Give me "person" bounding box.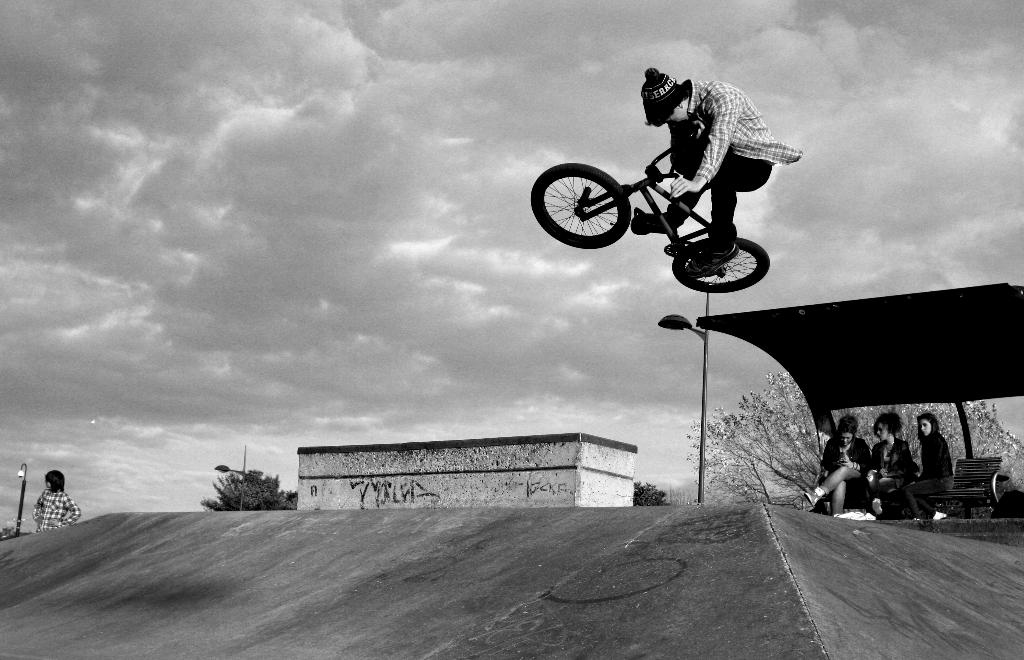
detection(33, 466, 88, 532).
